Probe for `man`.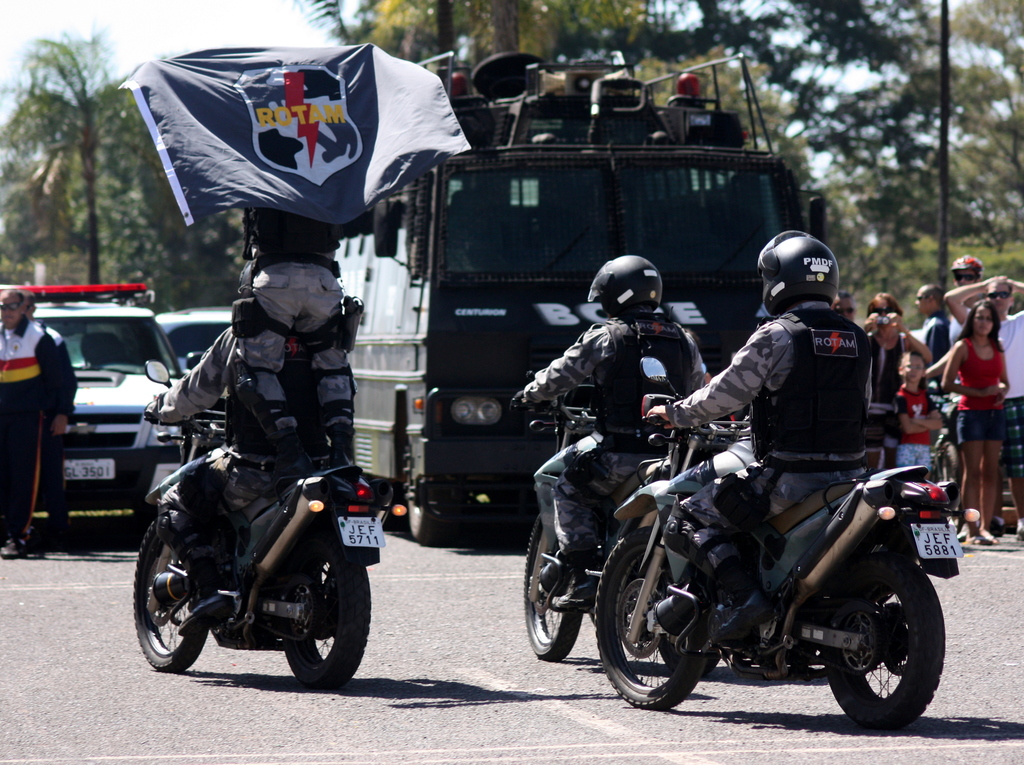
Probe result: Rect(635, 229, 876, 648).
